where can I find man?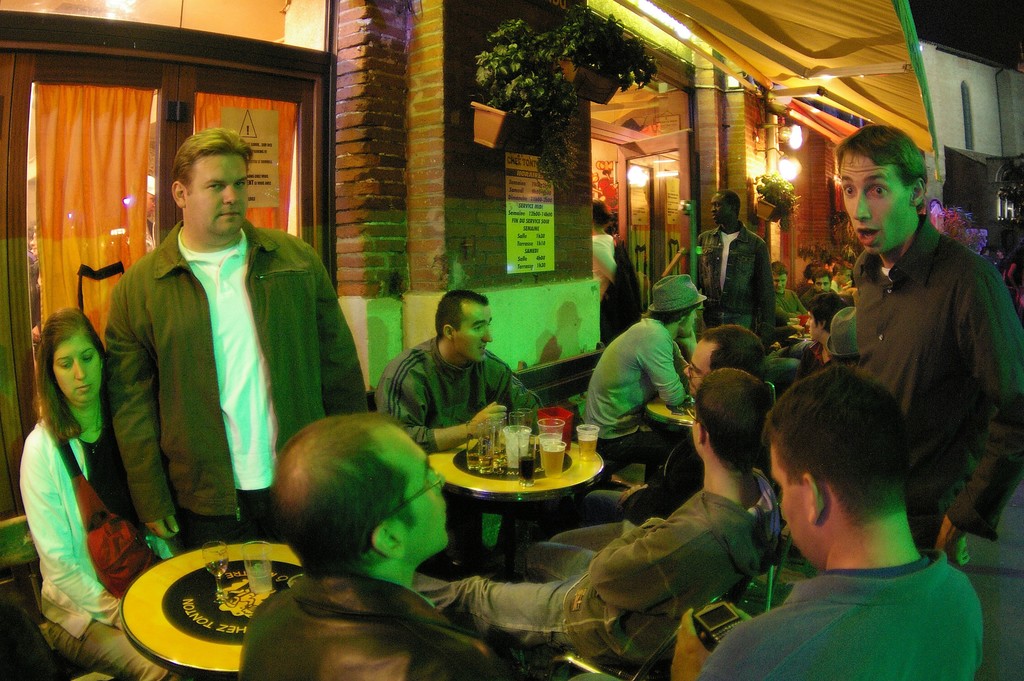
You can find it at box(102, 125, 376, 553).
